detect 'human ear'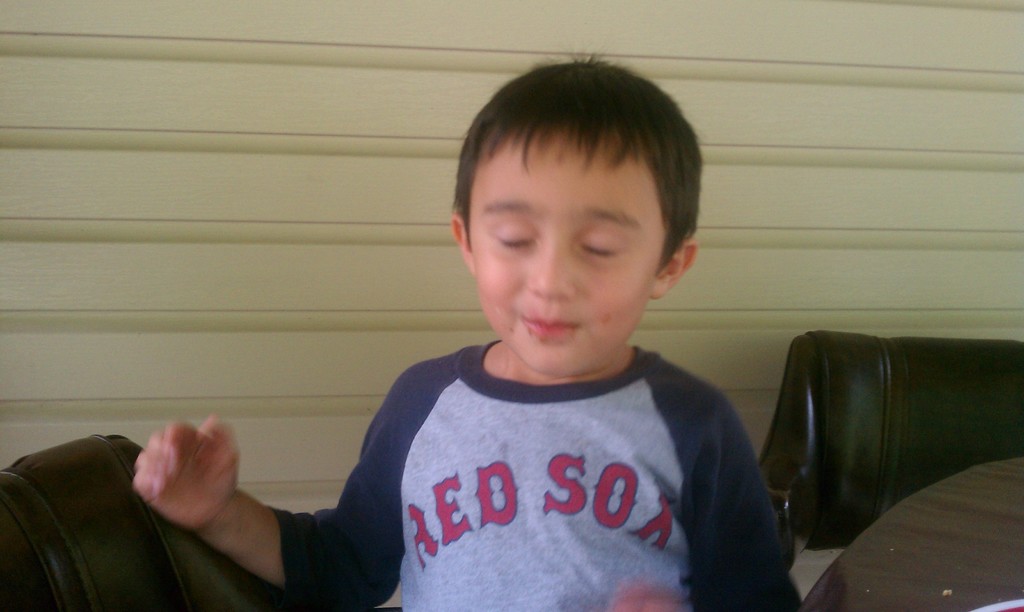
pyautogui.locateOnScreen(650, 239, 697, 296)
